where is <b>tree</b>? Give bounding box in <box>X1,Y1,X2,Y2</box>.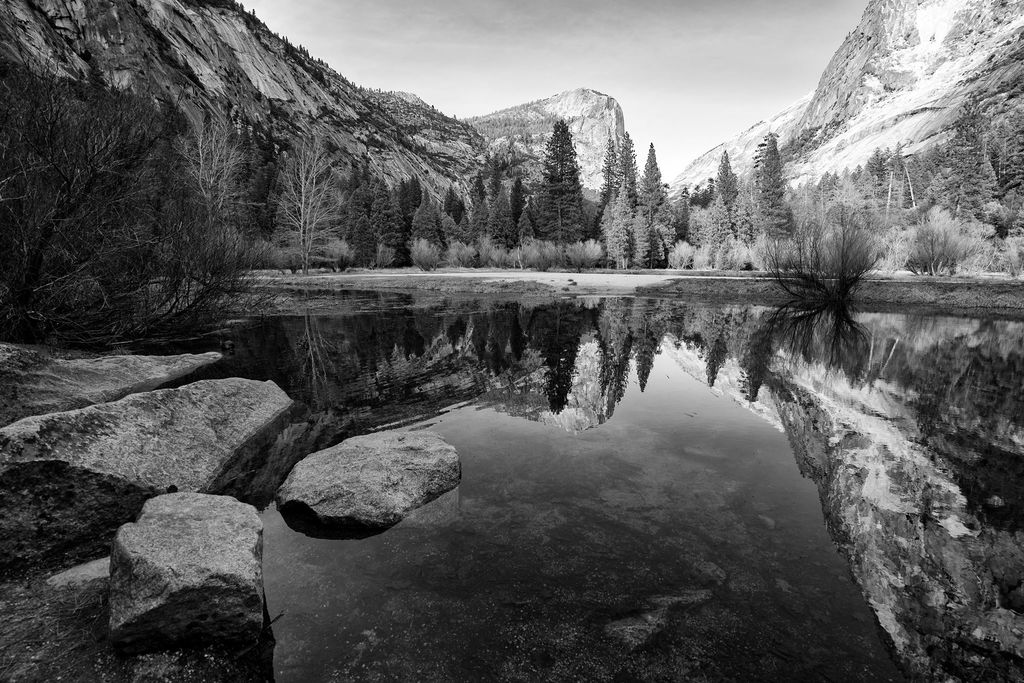
<box>886,135,915,188</box>.
